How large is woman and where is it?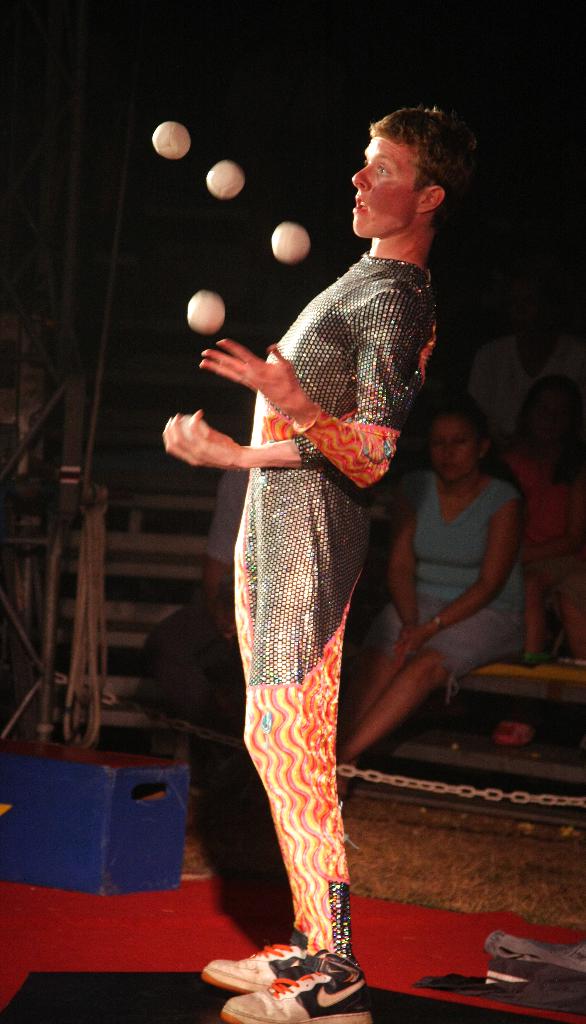
Bounding box: (x1=365, y1=359, x2=541, y2=755).
